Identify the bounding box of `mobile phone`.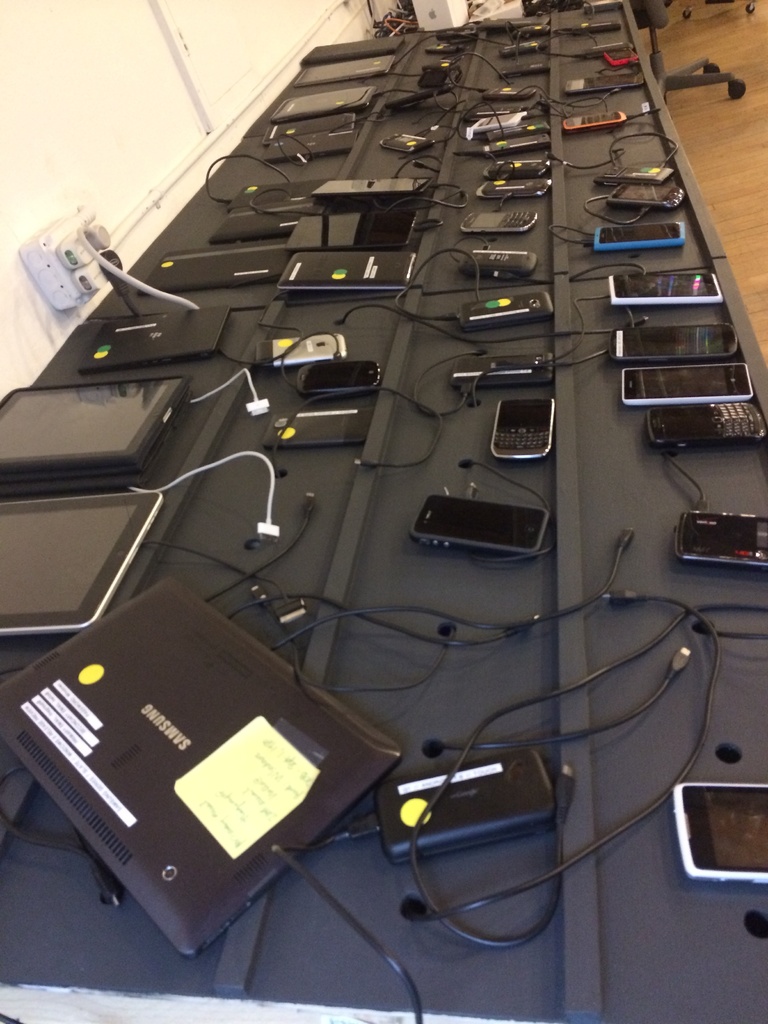
564:71:644:94.
